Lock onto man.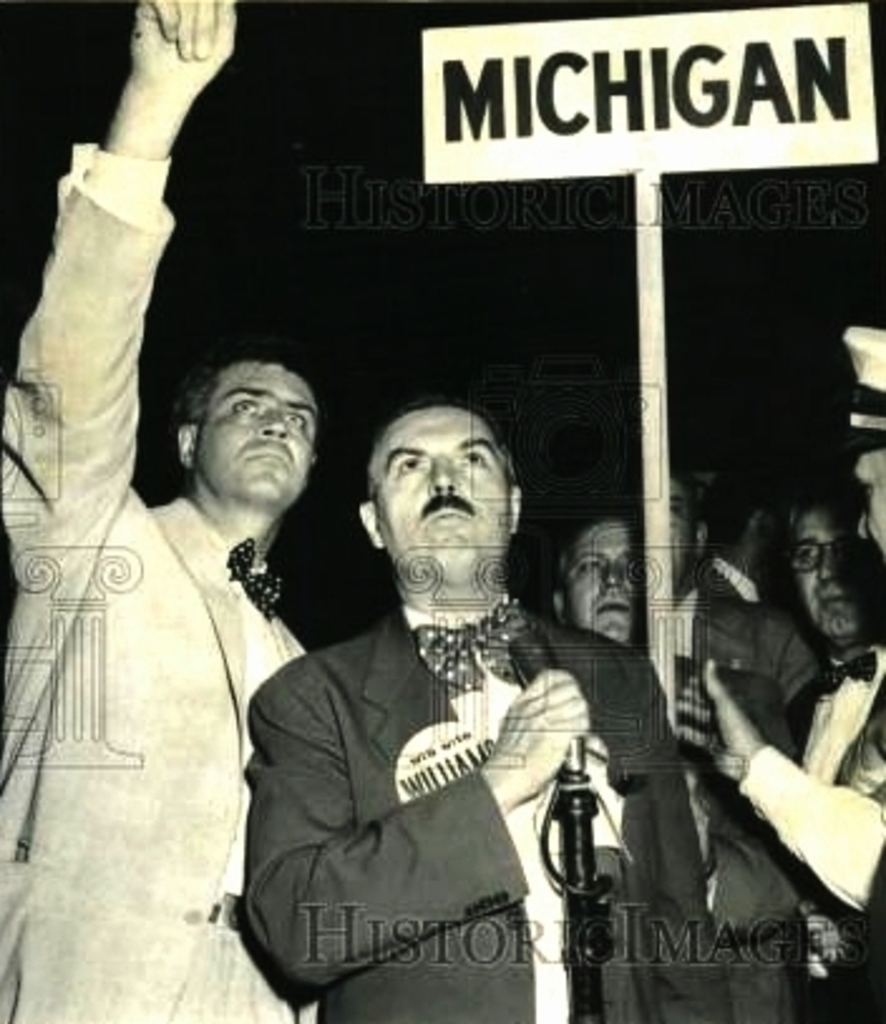
Locked: (257,398,727,1016).
